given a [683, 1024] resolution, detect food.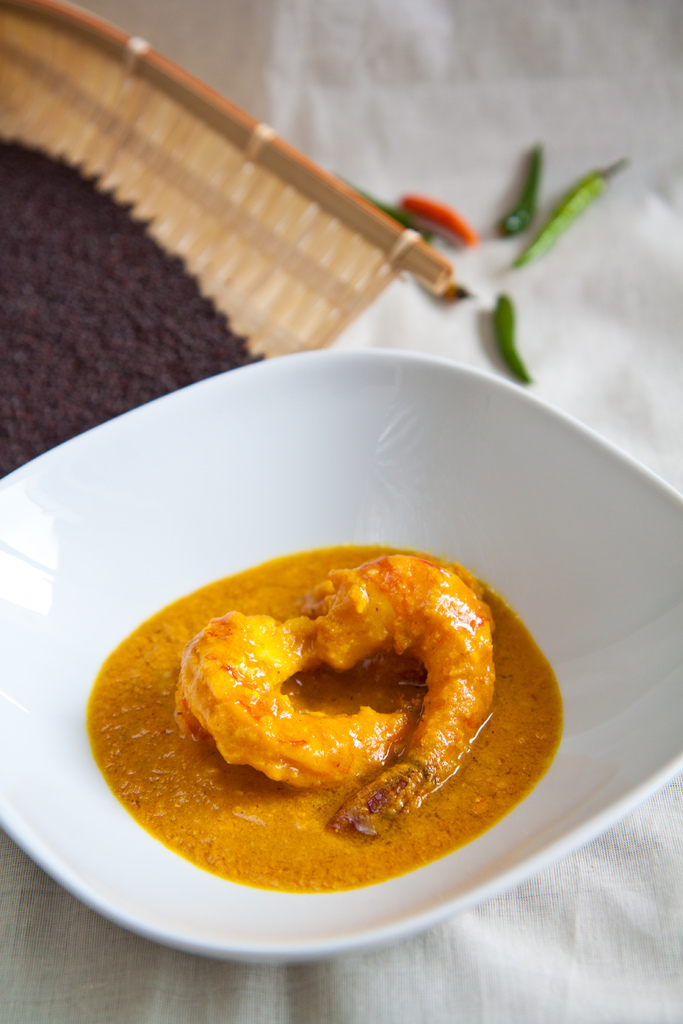
(502,141,538,243).
